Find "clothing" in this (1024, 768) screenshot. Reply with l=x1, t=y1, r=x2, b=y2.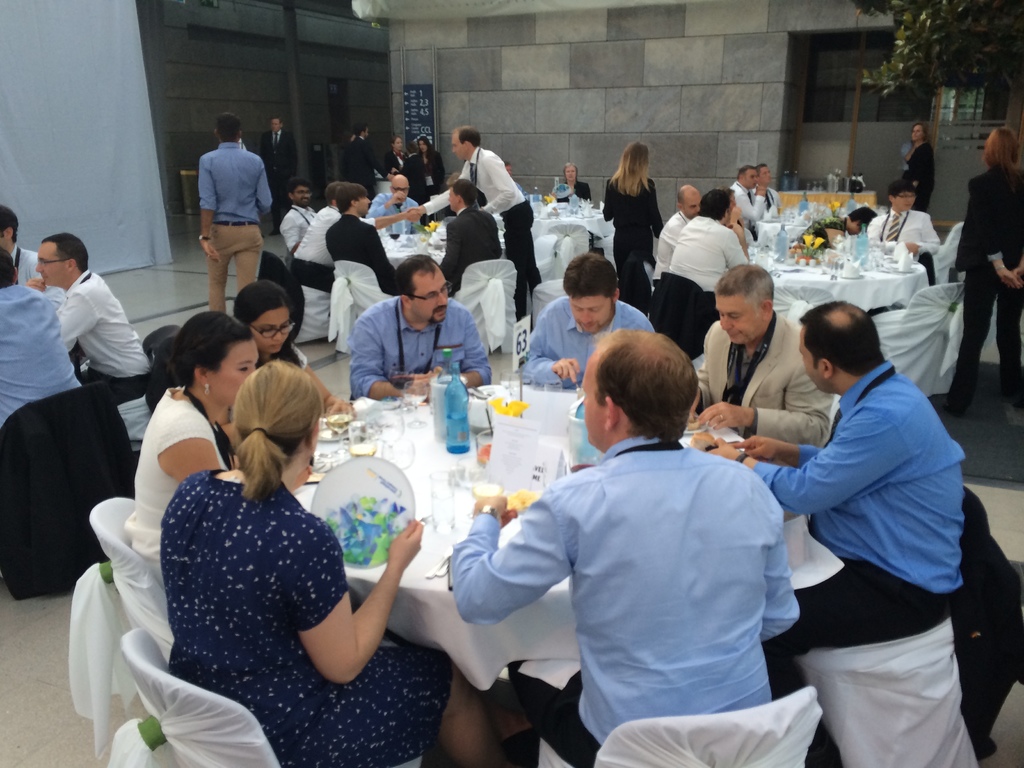
l=59, t=261, r=159, b=391.
